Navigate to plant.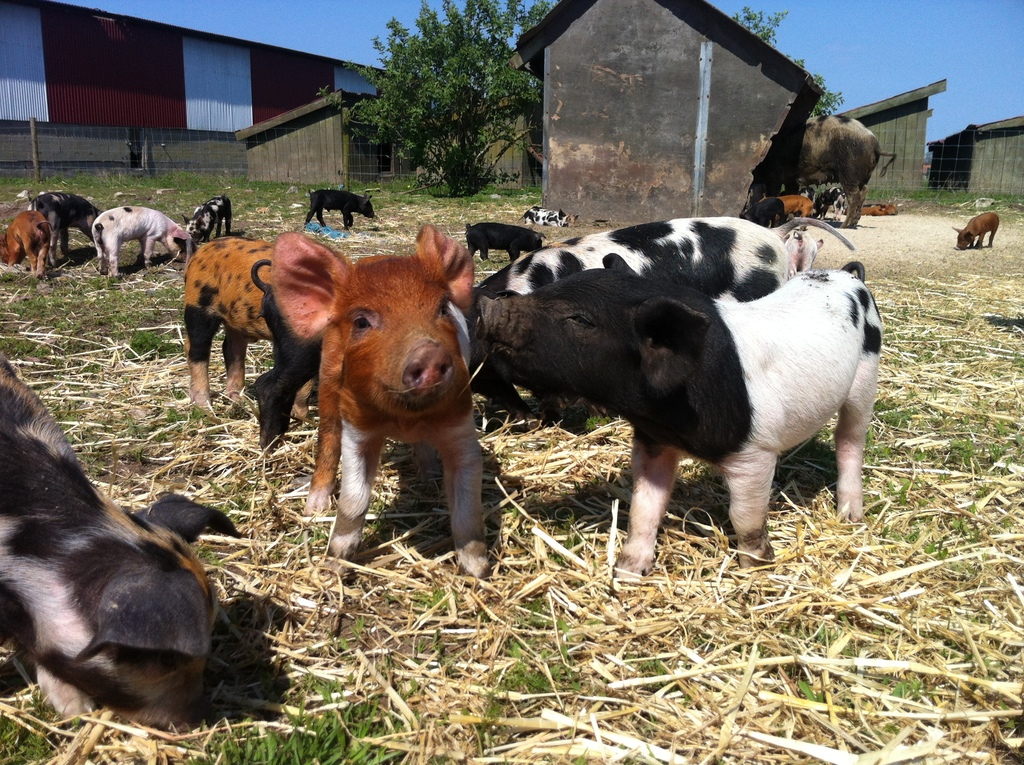
Navigation target: (867, 388, 909, 423).
